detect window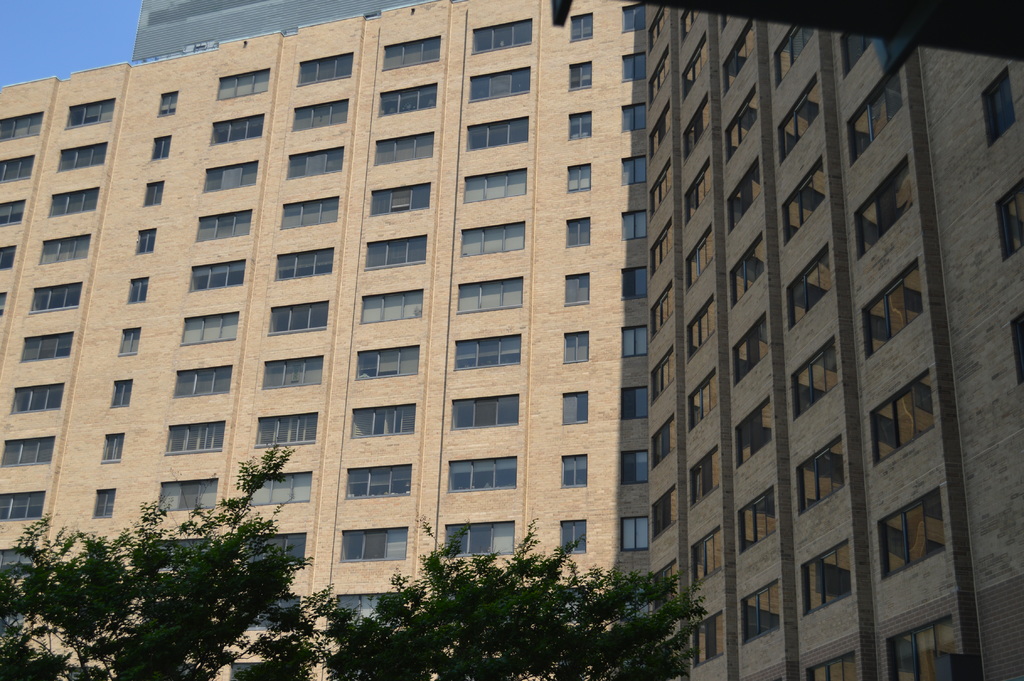
box(452, 331, 520, 375)
